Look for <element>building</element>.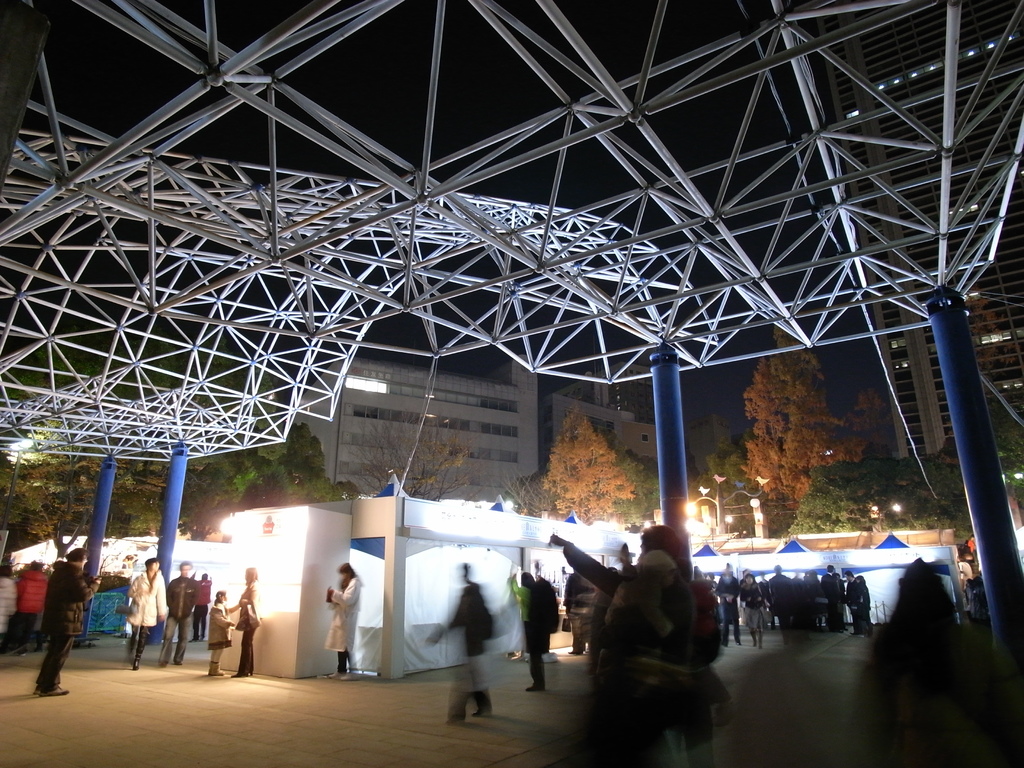
Found: [x1=801, y1=0, x2=1023, y2=471].
